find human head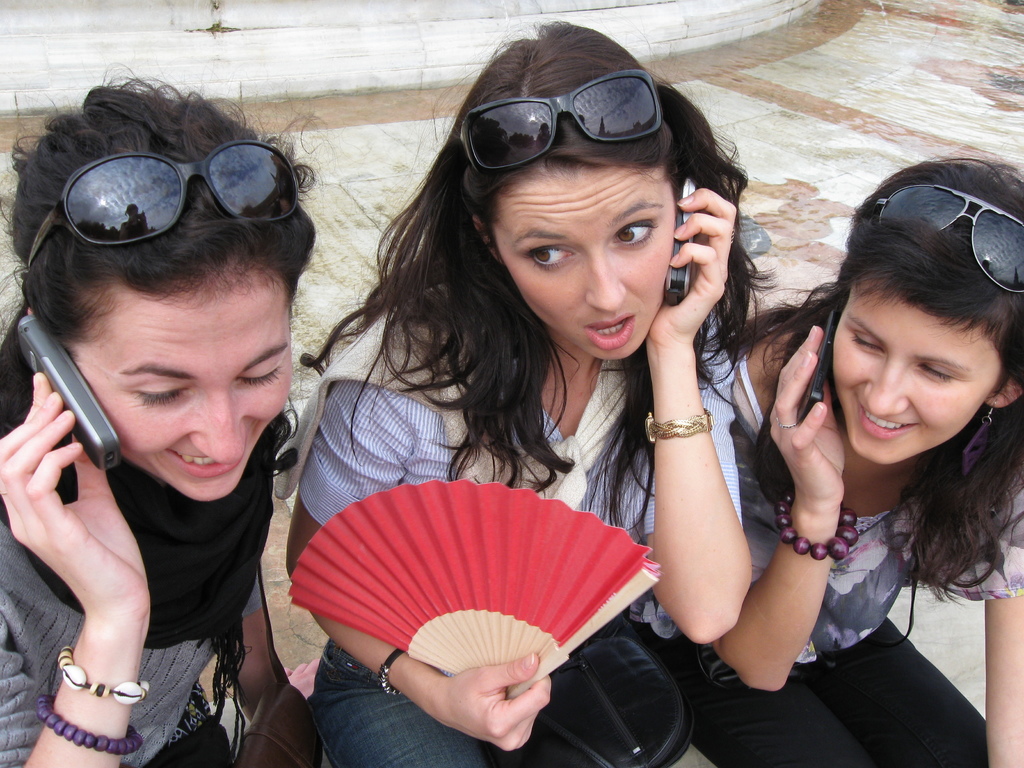
[449, 20, 672, 360]
